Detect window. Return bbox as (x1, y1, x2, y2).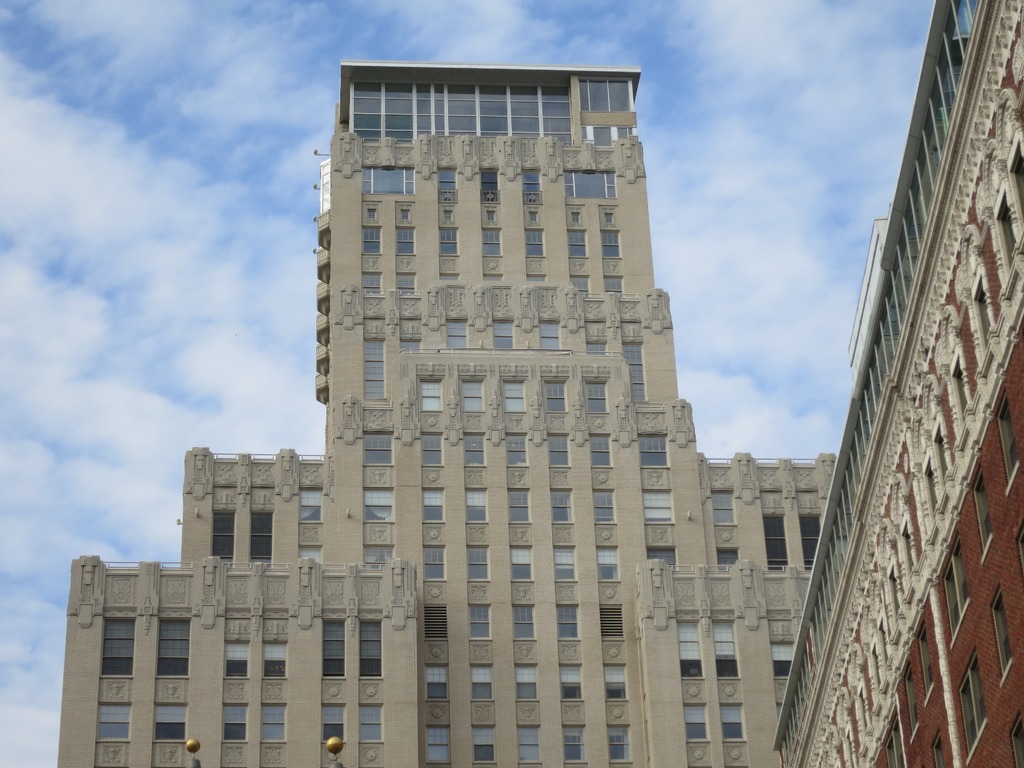
(564, 170, 616, 200).
